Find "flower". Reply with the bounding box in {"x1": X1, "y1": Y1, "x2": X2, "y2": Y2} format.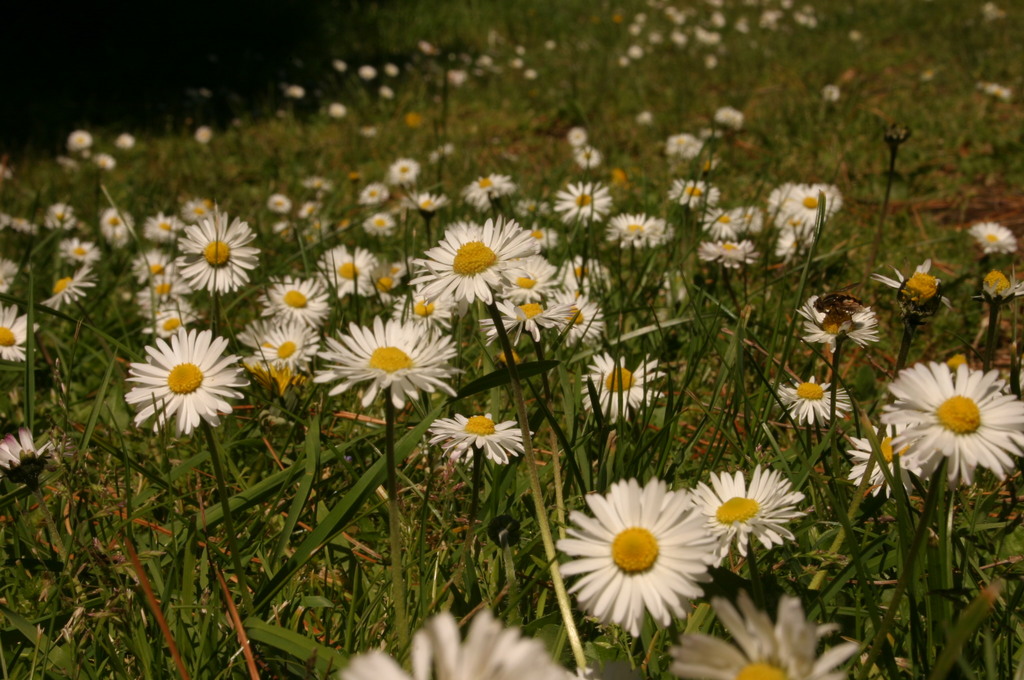
{"x1": 884, "y1": 360, "x2": 1023, "y2": 486}.
